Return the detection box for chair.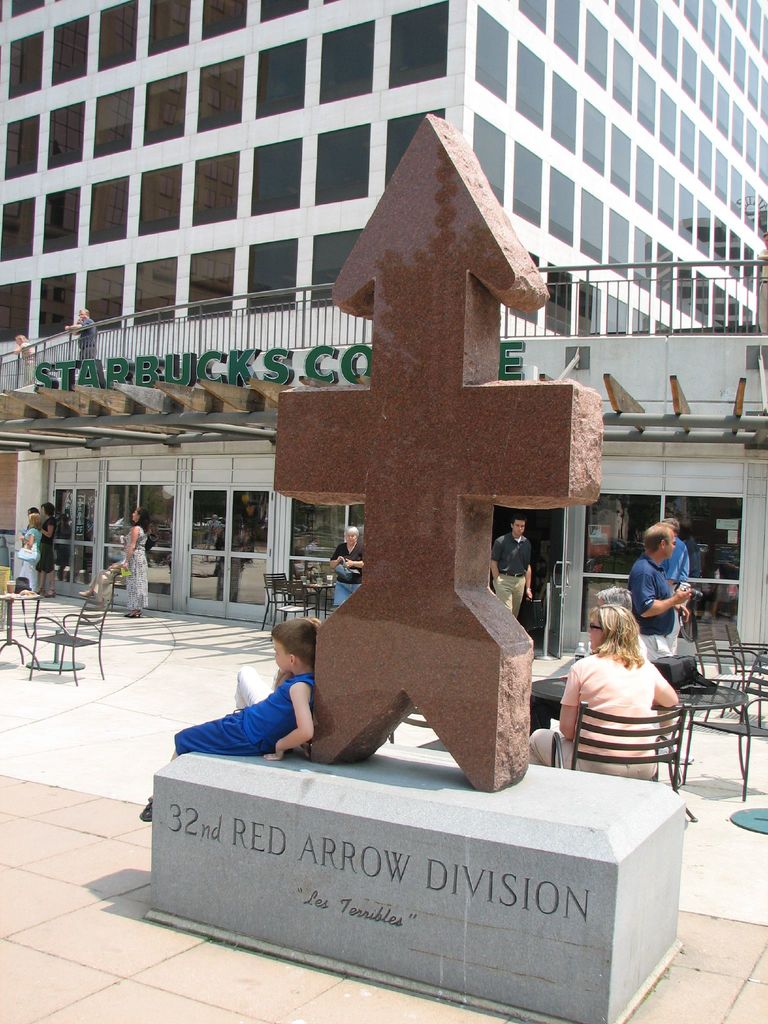
724,619,767,729.
